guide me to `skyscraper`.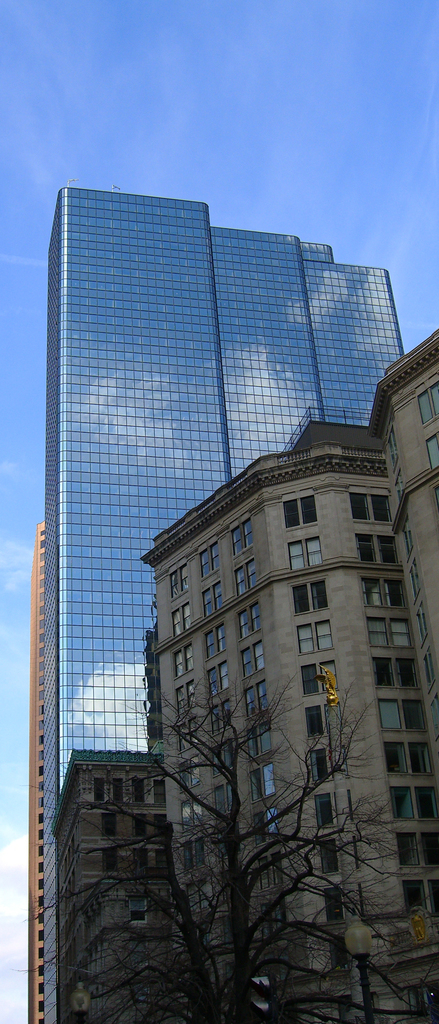
Guidance: 41/185/408/1023.
